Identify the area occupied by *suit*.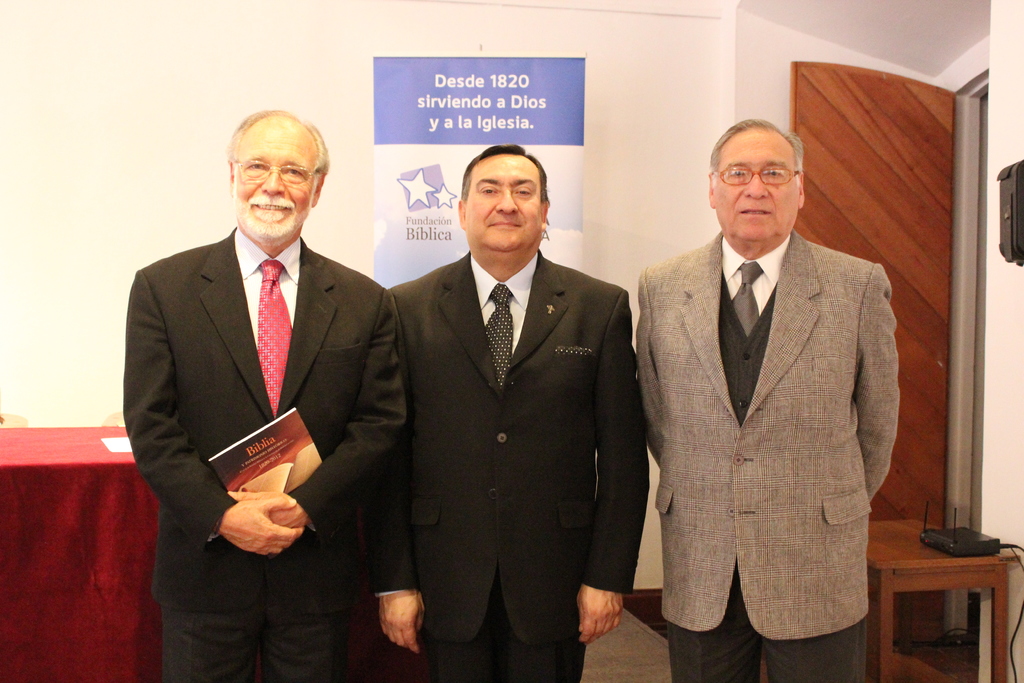
Area: [left=635, top=230, right=899, bottom=682].
